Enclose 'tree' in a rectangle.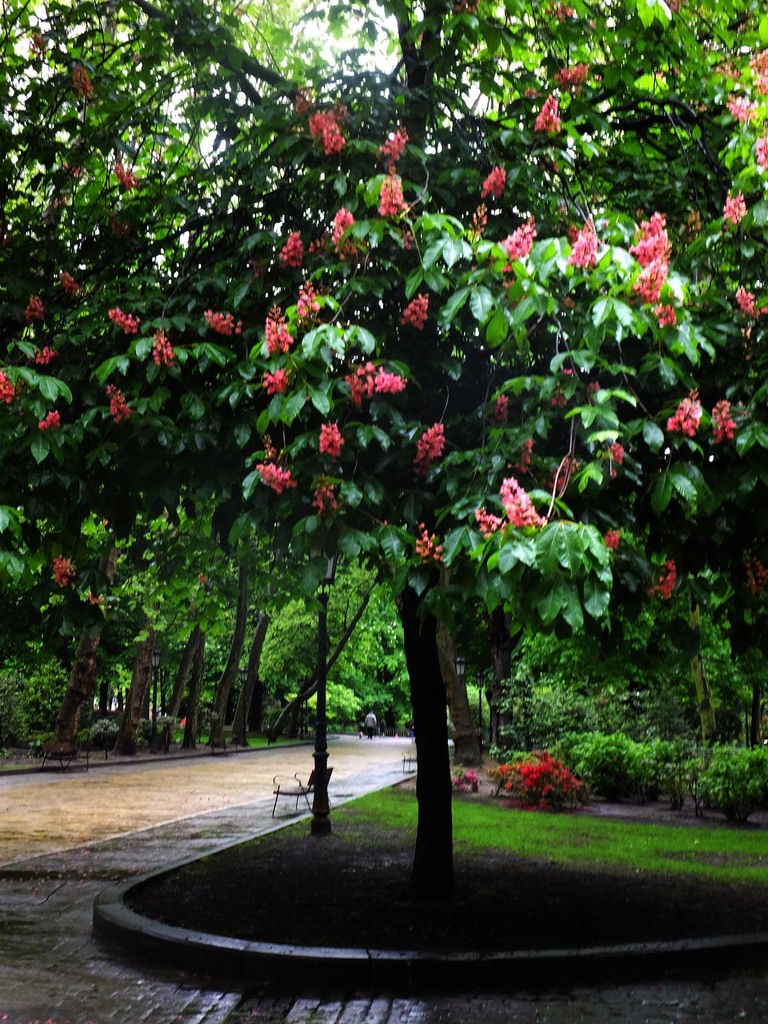
left=0, top=63, right=741, bottom=845.
